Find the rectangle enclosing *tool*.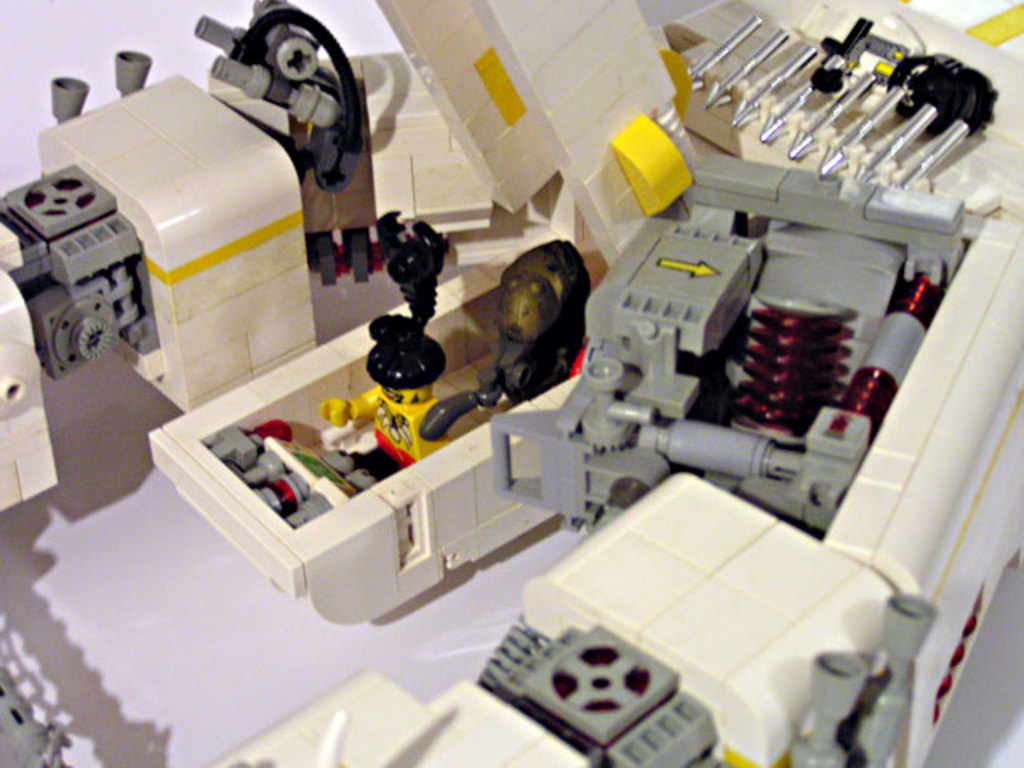
766,18,862,144.
